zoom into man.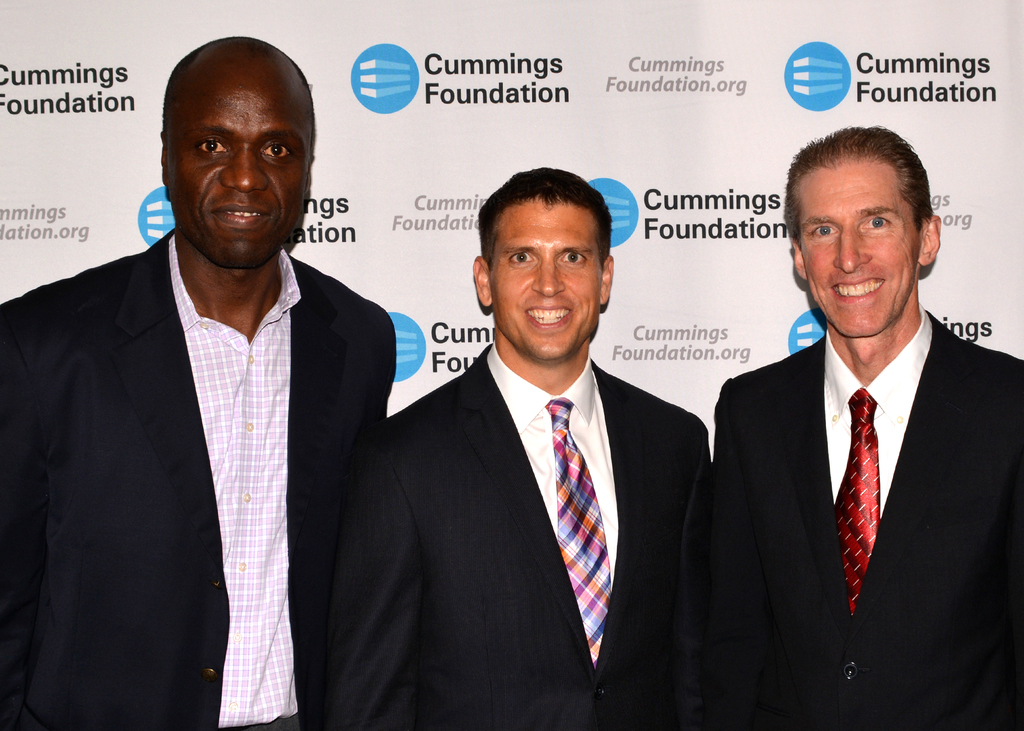
Zoom target: [x1=332, y1=166, x2=708, y2=730].
